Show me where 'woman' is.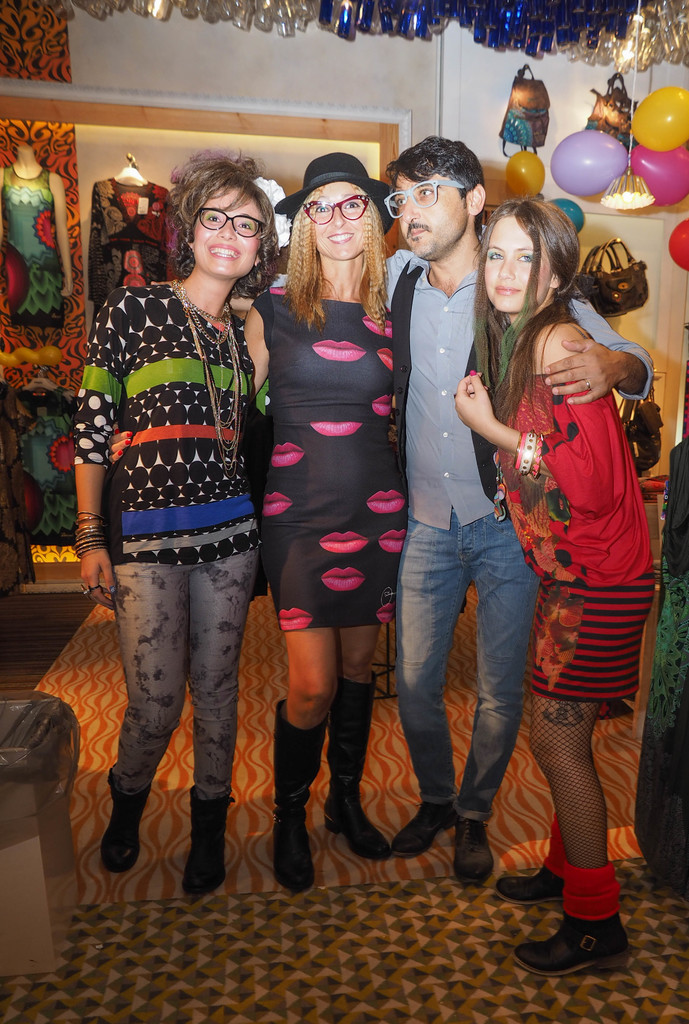
'woman' is at bbox=[247, 152, 395, 897].
